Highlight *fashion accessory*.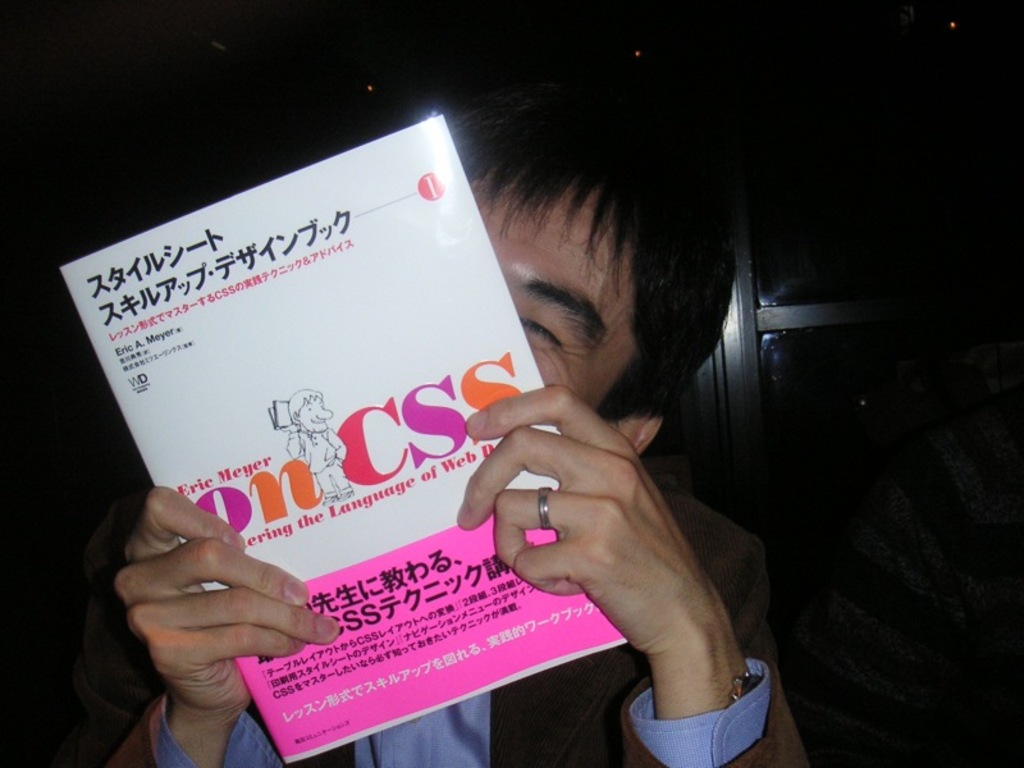
Highlighted region: l=538, t=483, r=549, b=529.
